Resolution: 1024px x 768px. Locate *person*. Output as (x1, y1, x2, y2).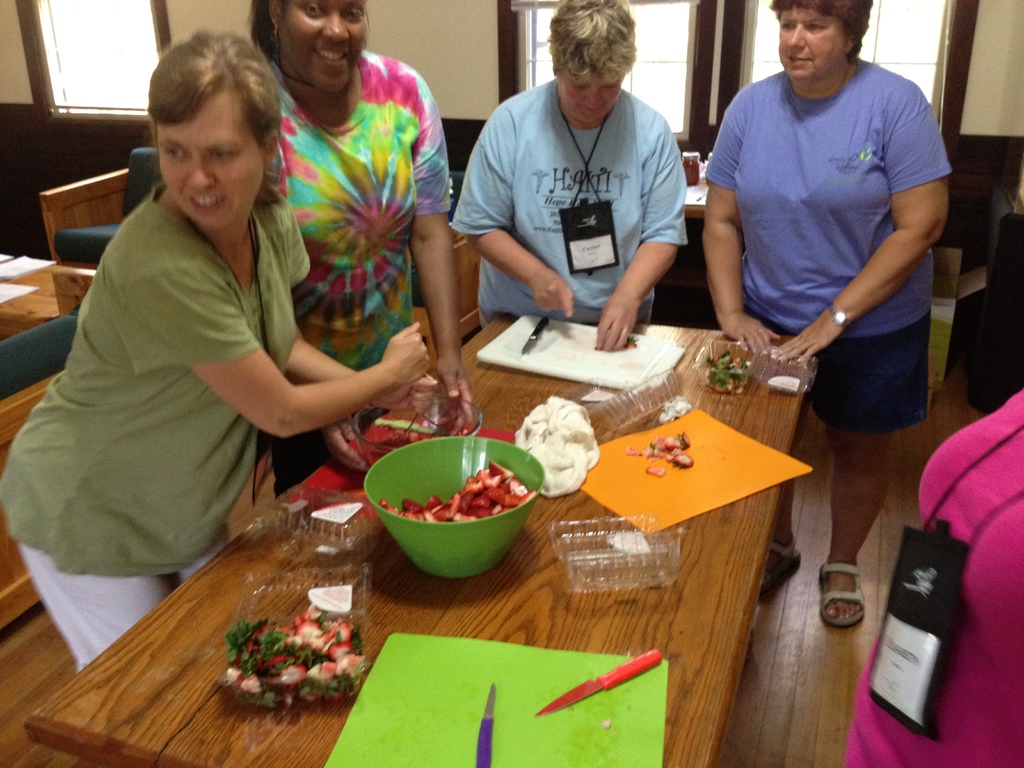
(843, 389, 1023, 767).
